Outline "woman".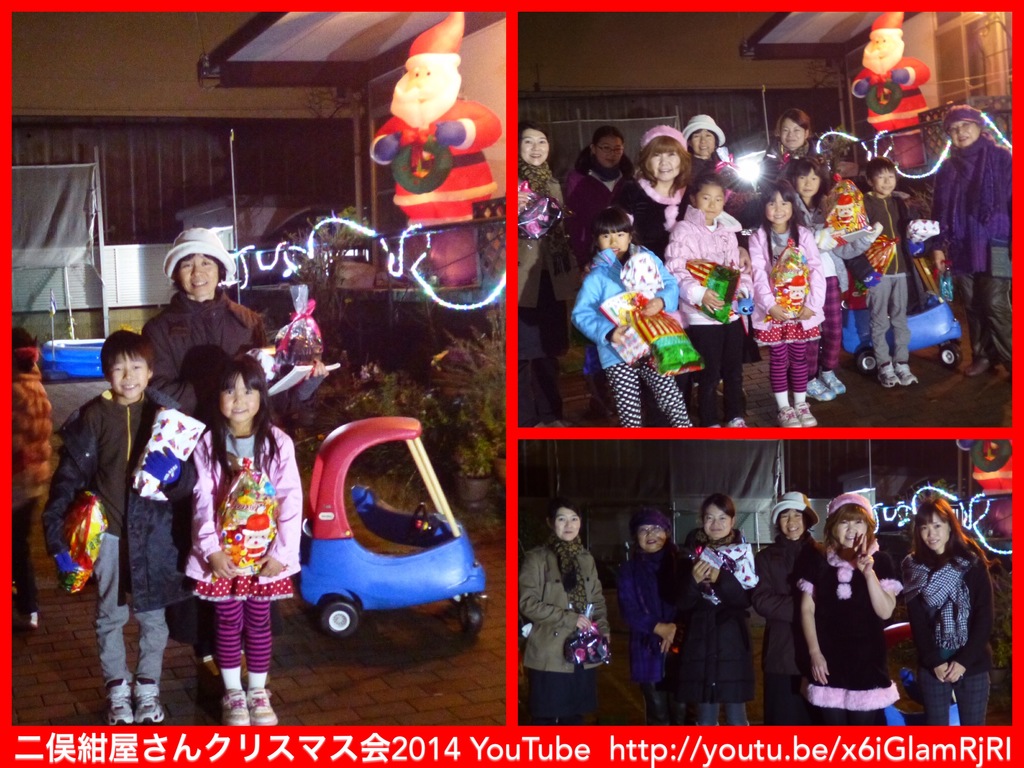
Outline: (x1=796, y1=484, x2=898, y2=730).
